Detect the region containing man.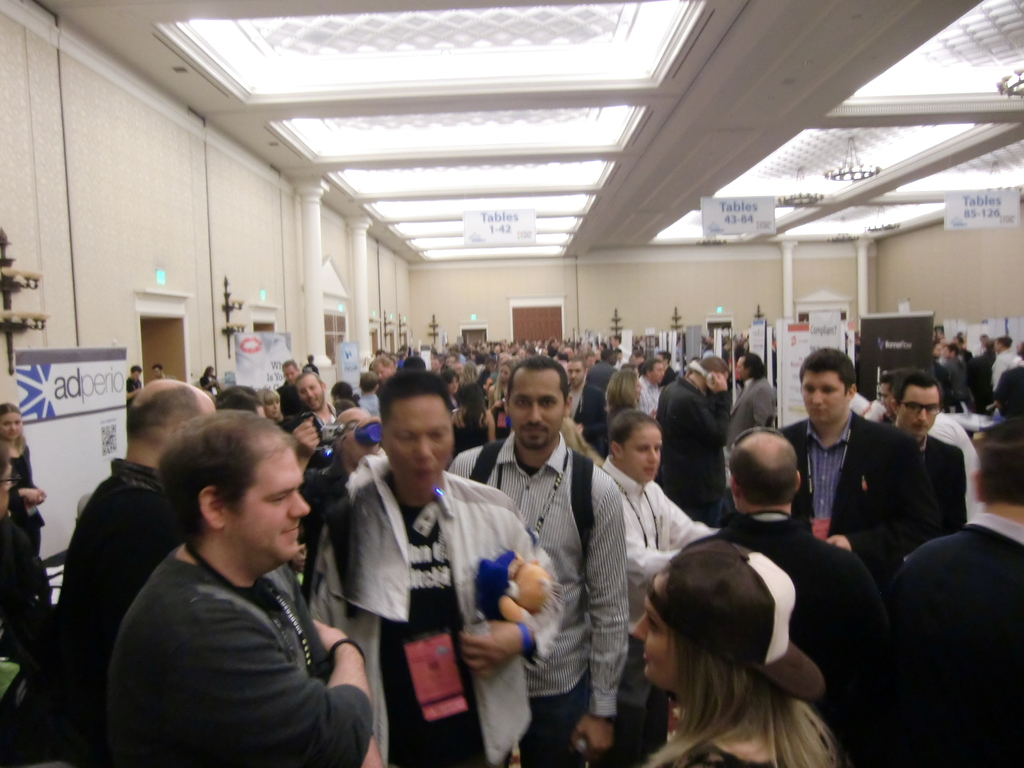
54/378/218/765.
